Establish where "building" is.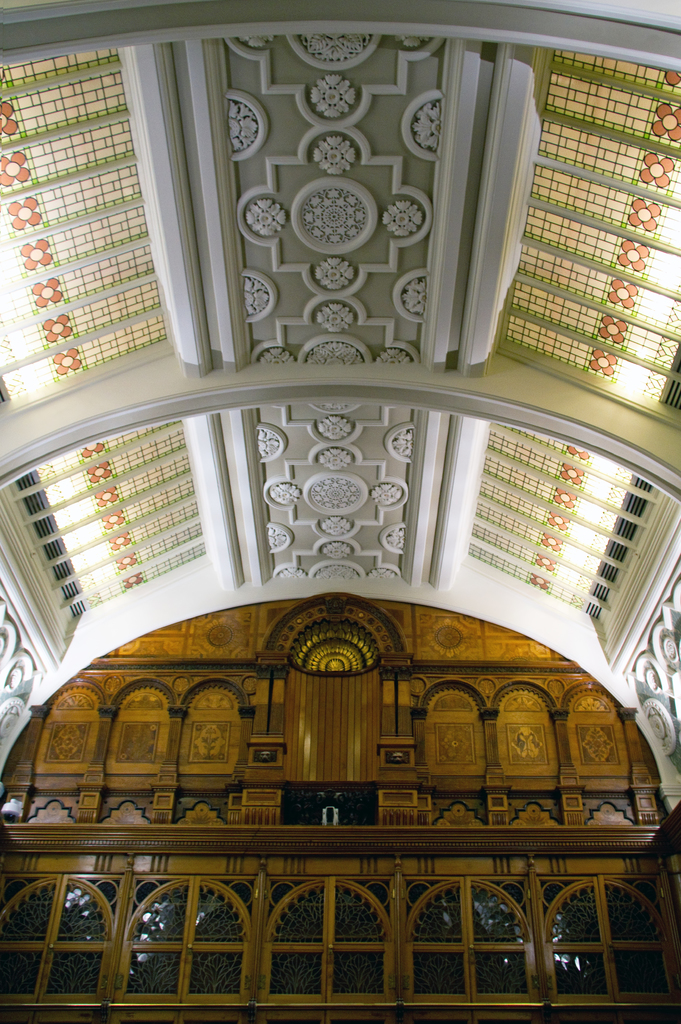
Established at crop(0, 0, 680, 1023).
